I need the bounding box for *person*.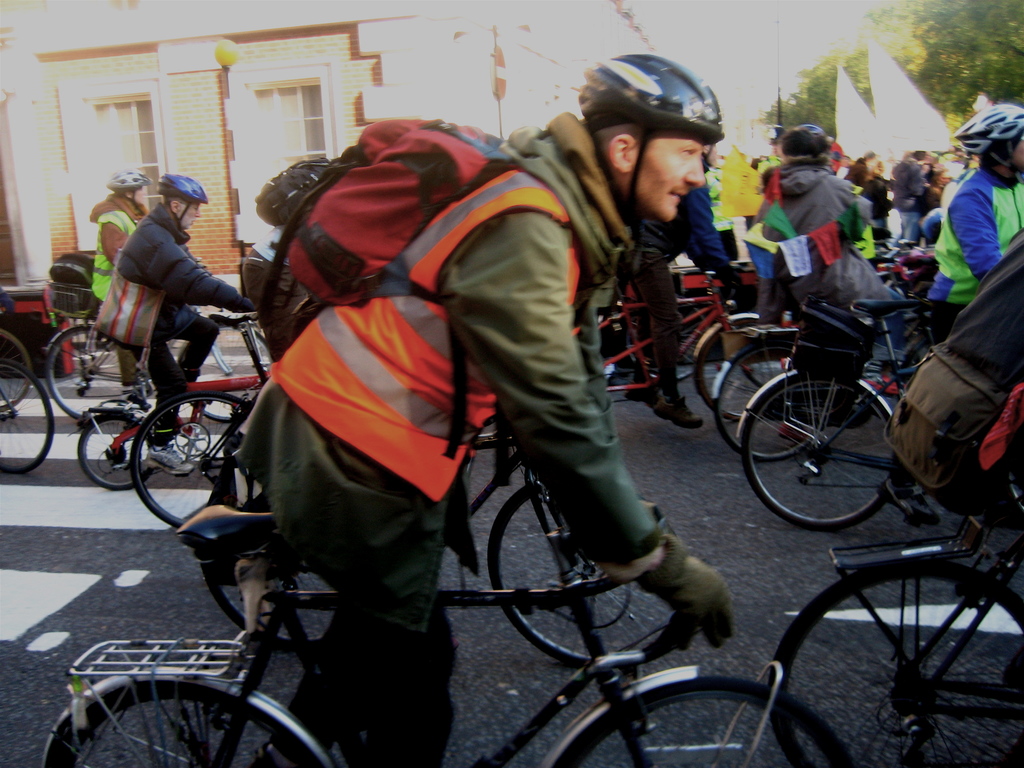
Here it is: 88/163/157/388.
